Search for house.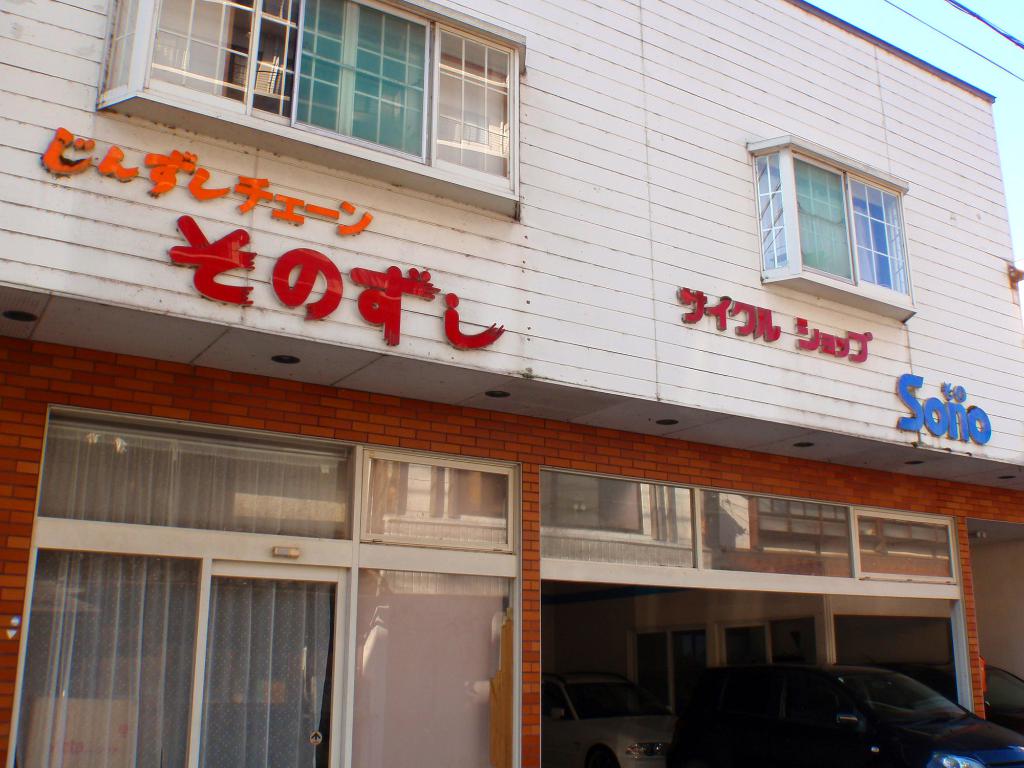
Found at 1,0,1023,767.
